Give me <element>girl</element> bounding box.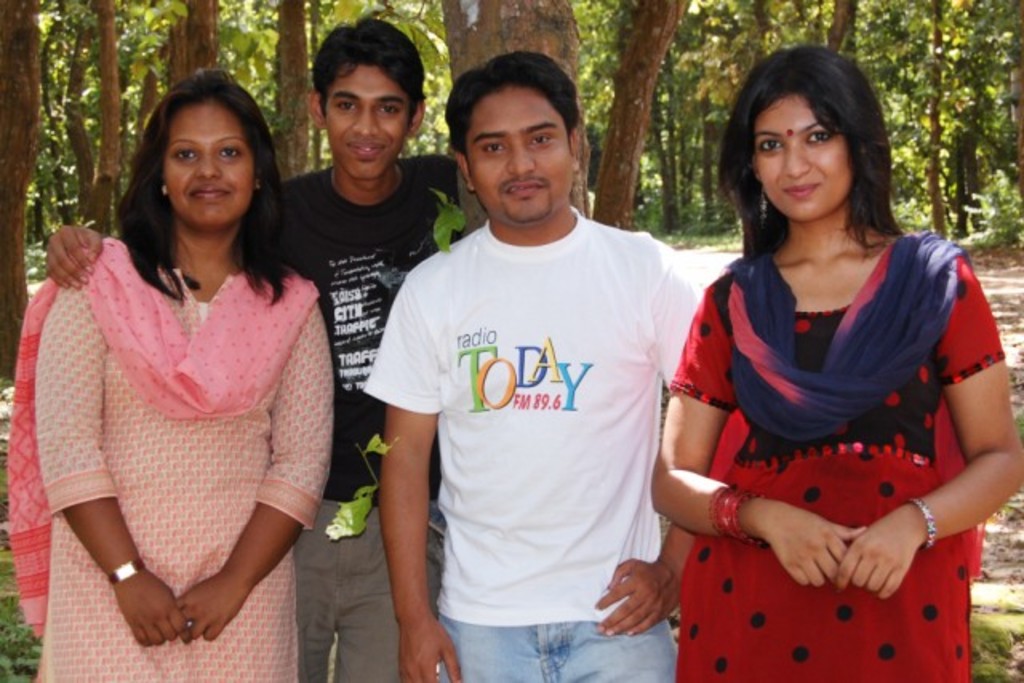
8 70 336 681.
